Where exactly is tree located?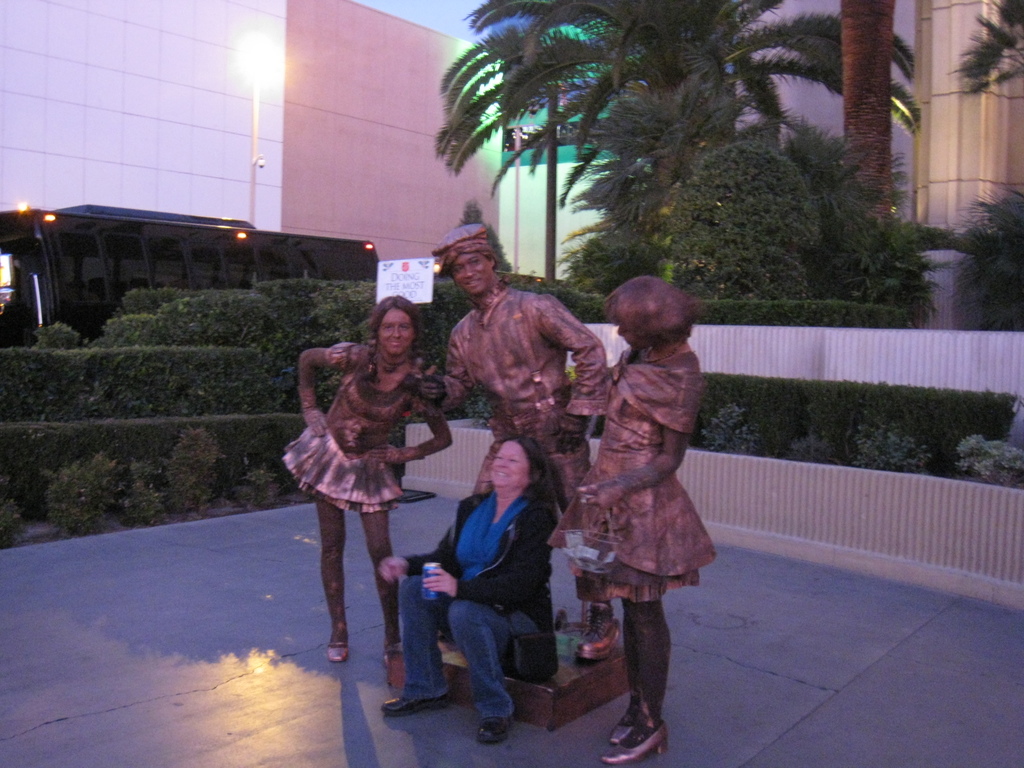
Its bounding box is x1=947 y1=0 x2=1023 y2=105.
